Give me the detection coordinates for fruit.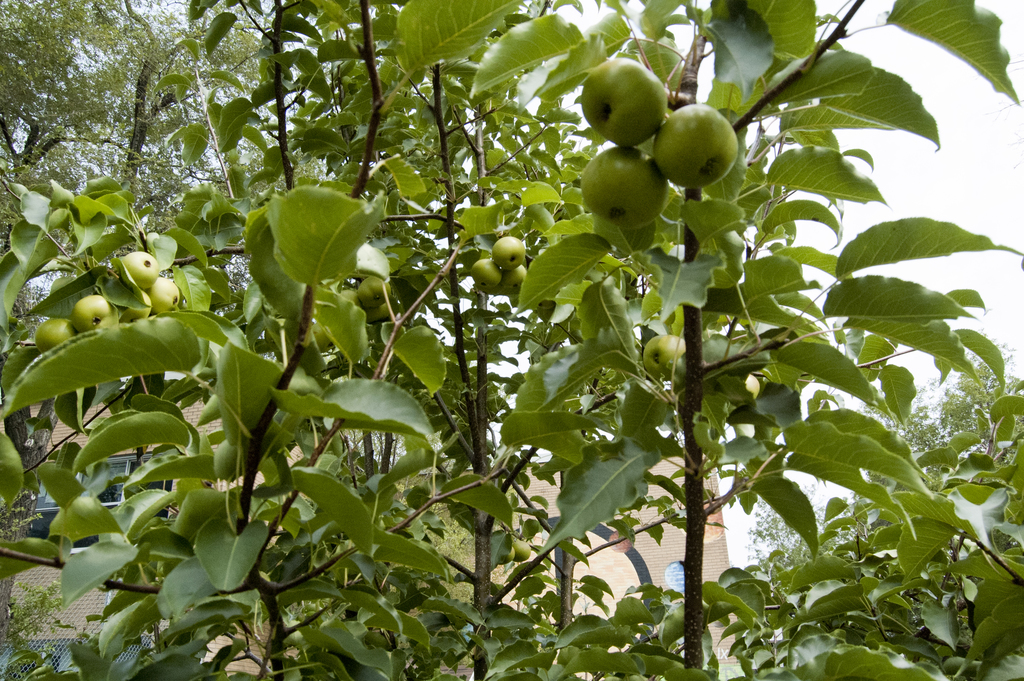
<box>123,250,161,288</box>.
